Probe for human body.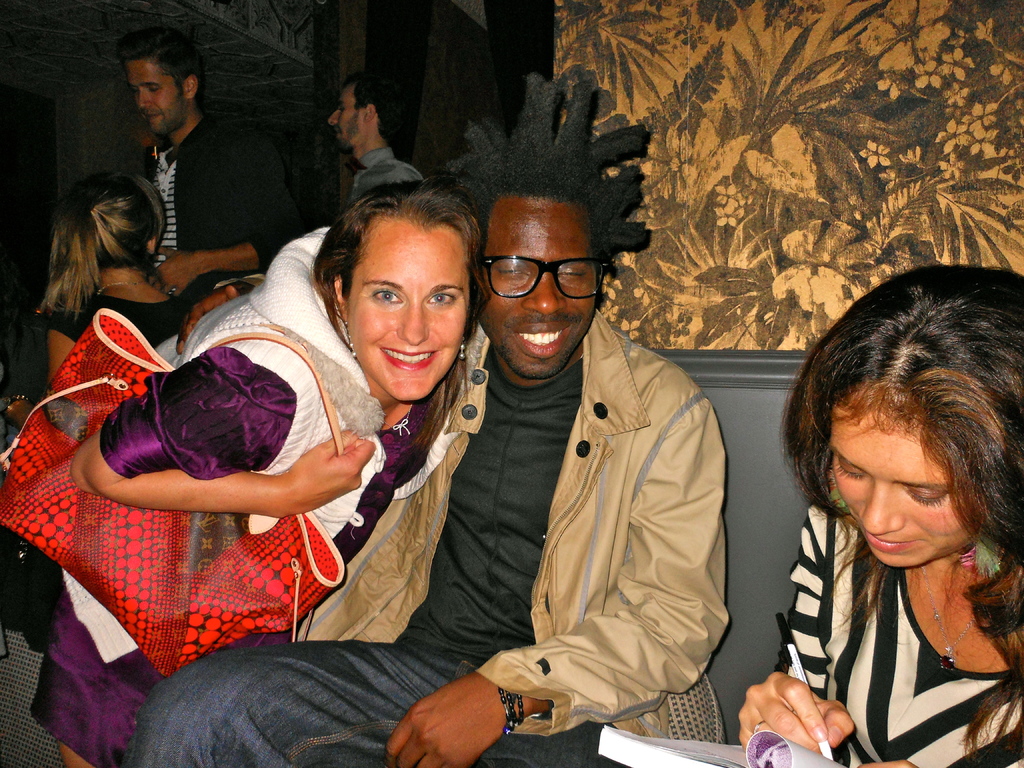
Probe result: {"left": 131, "top": 28, "right": 304, "bottom": 316}.
